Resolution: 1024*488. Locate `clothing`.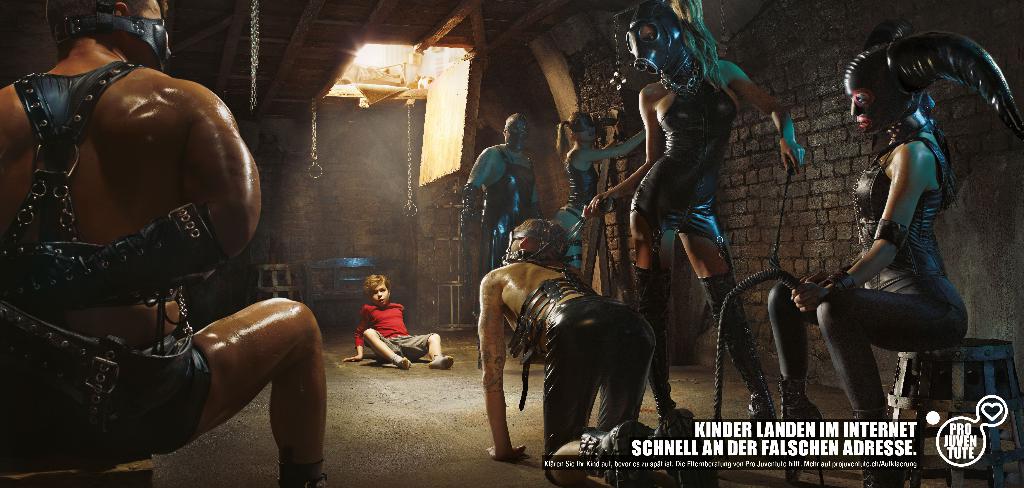
(508, 270, 658, 479).
